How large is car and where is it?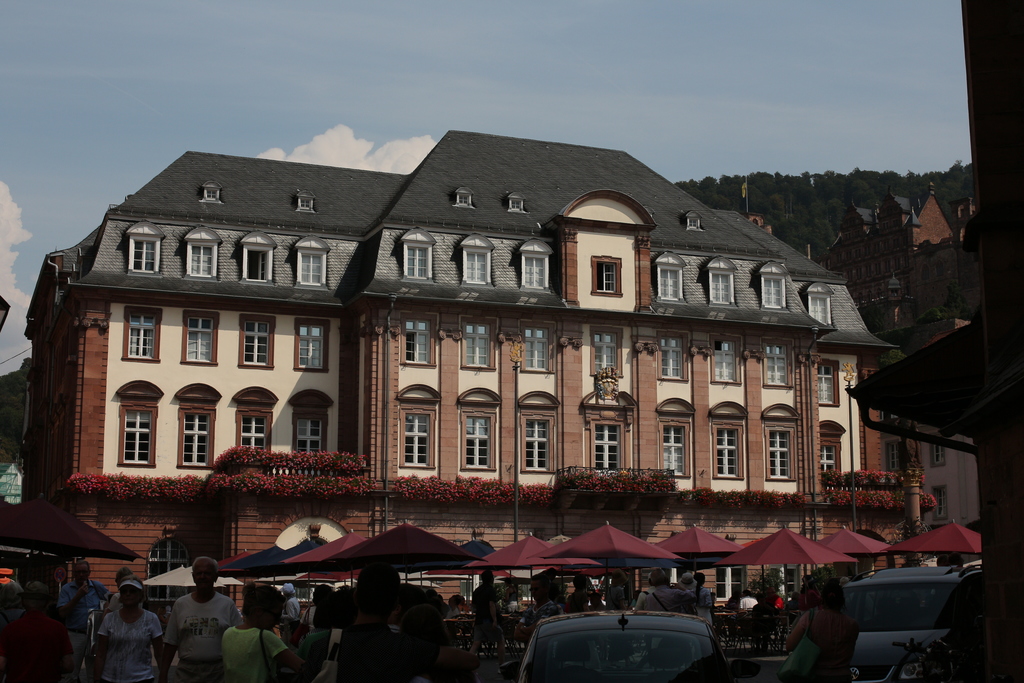
Bounding box: bbox(844, 564, 982, 682).
